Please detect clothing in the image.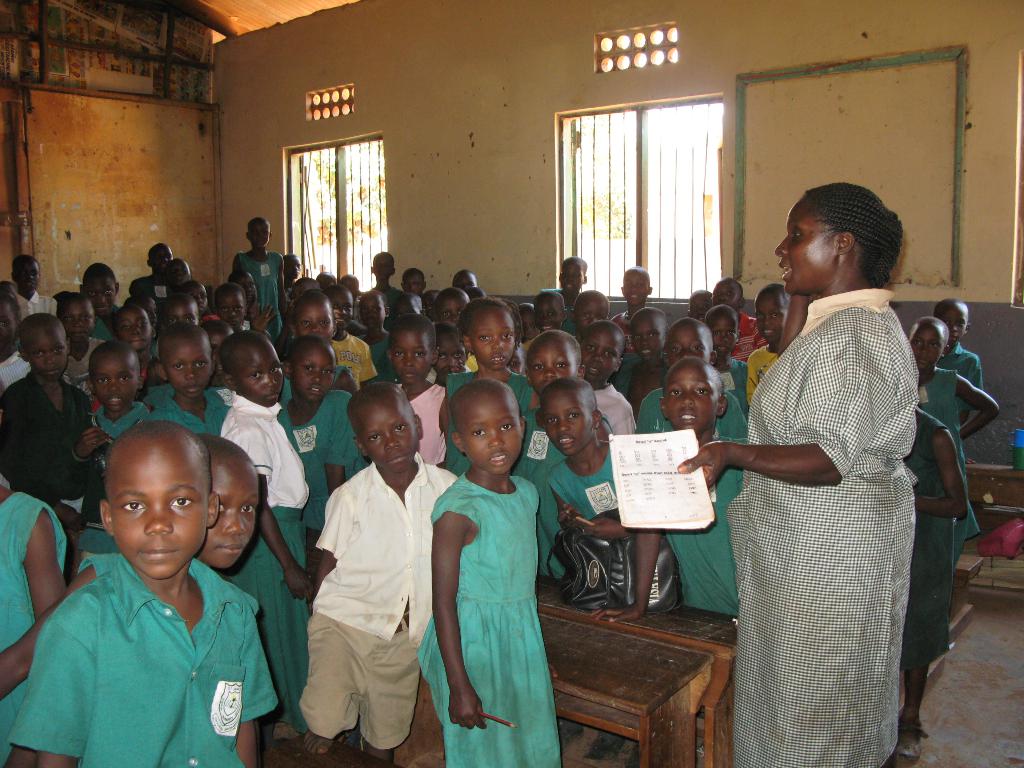
730:314:768:358.
